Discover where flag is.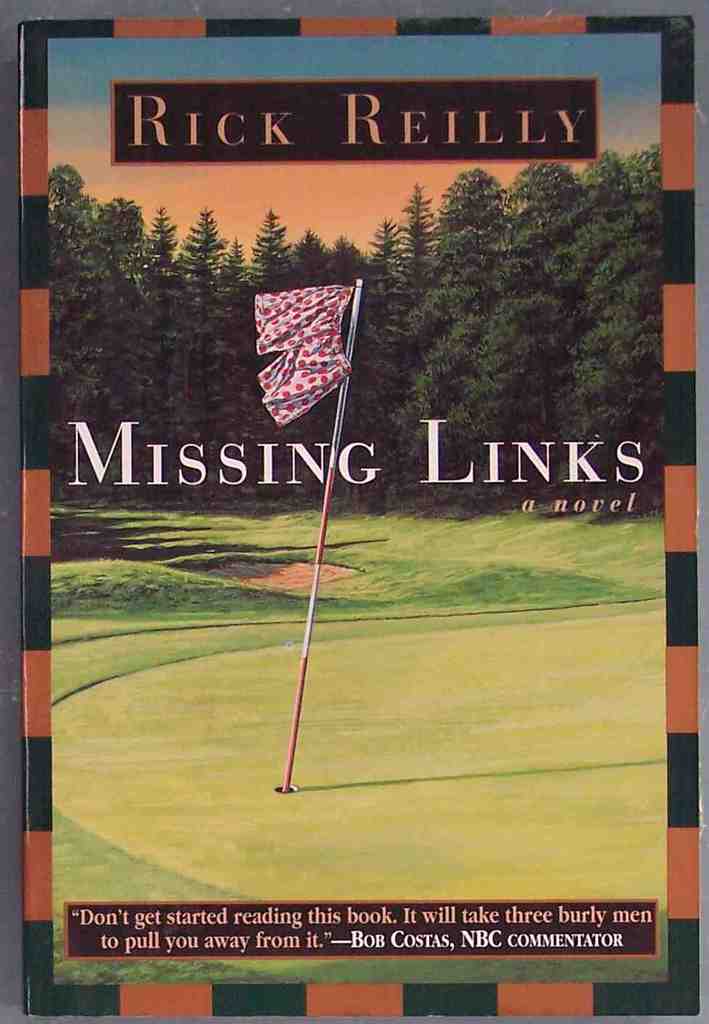
Discovered at <box>249,366,349,421</box>.
